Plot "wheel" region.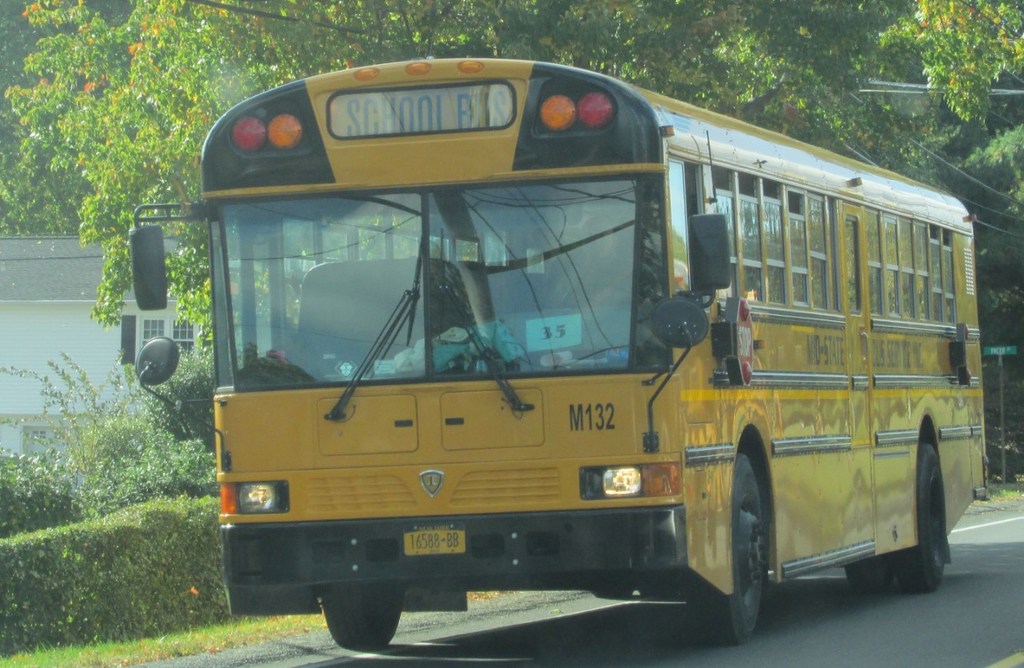
Plotted at 313, 579, 409, 655.
